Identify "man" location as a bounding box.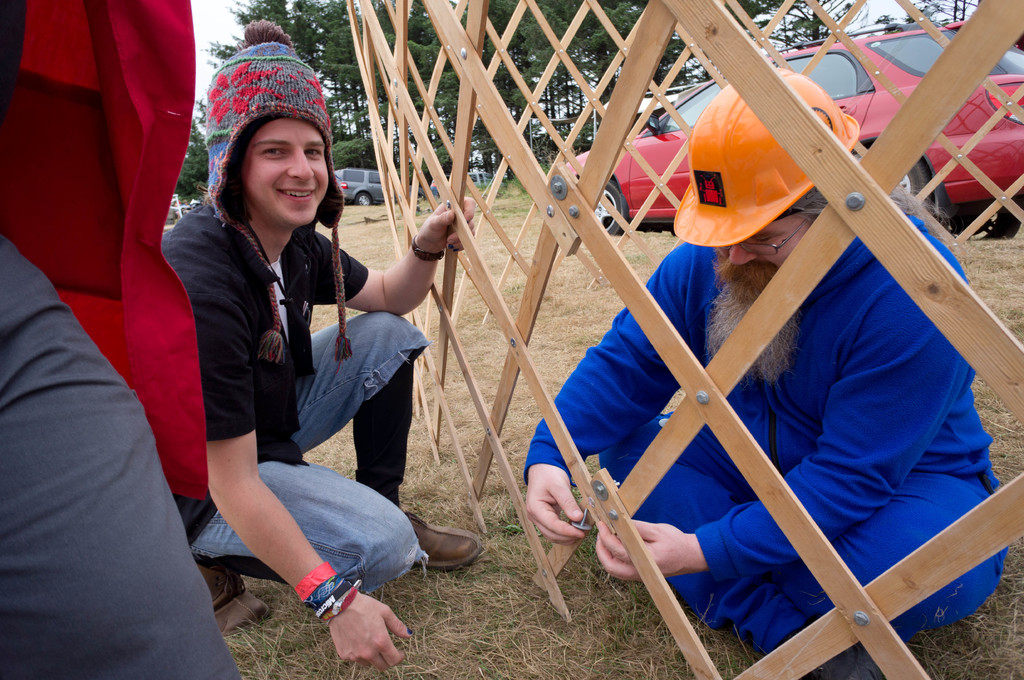
513 60 1013 679.
